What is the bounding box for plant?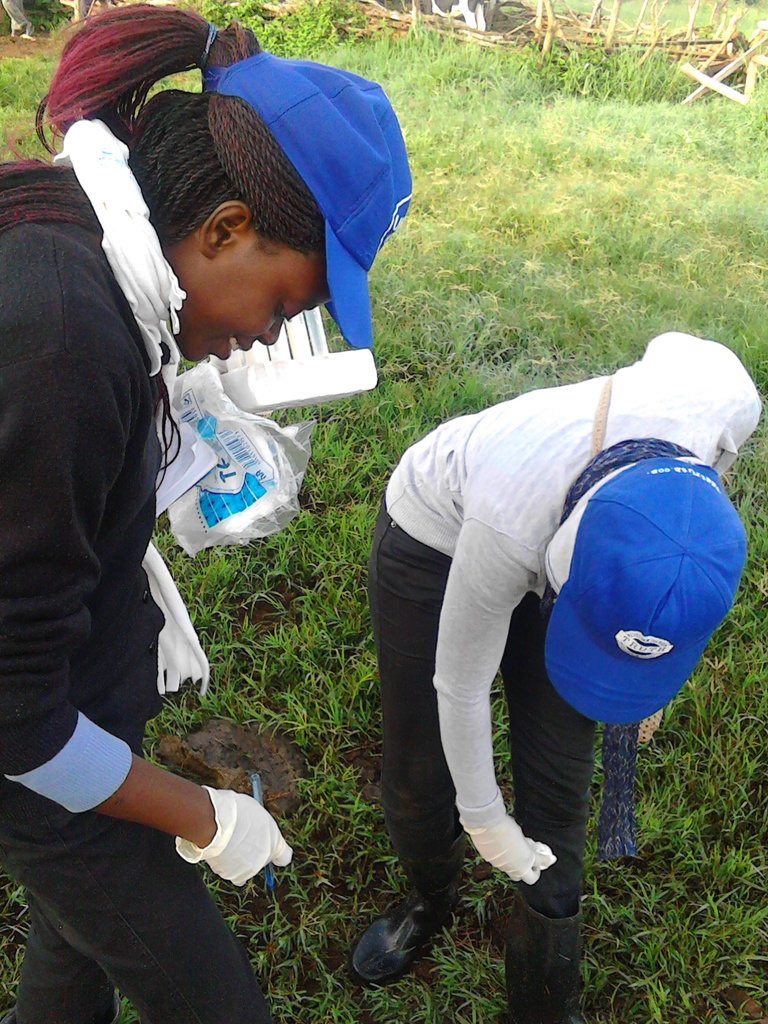
114:982:138:1023.
